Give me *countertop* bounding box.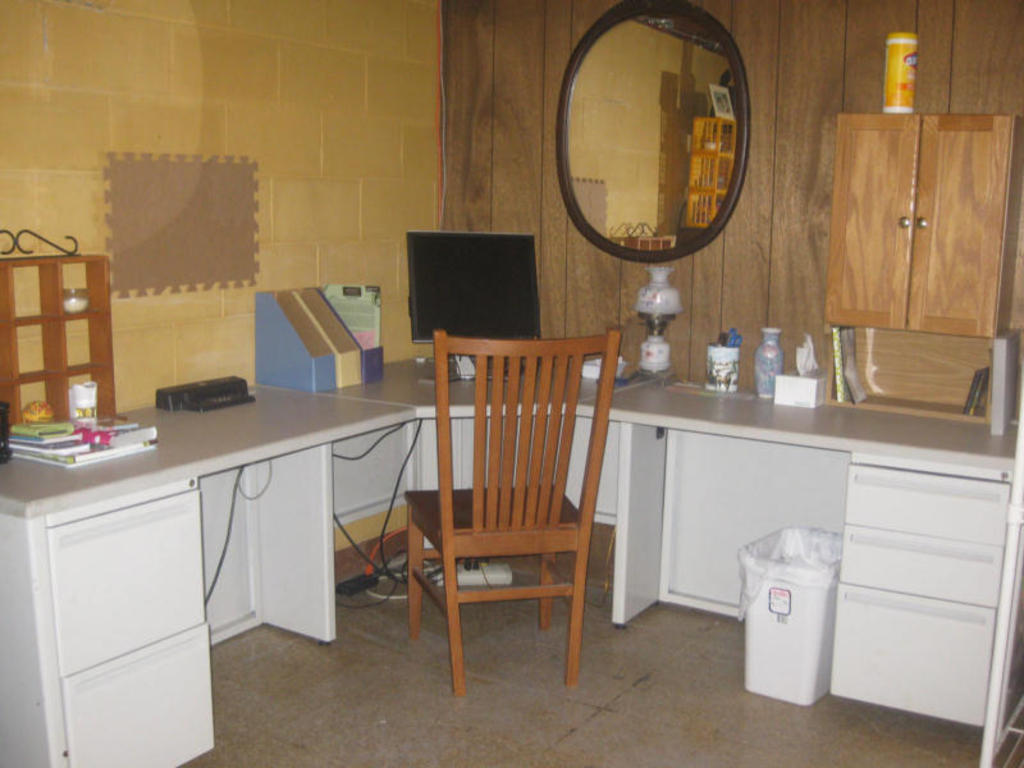
<region>0, 351, 1023, 767</region>.
